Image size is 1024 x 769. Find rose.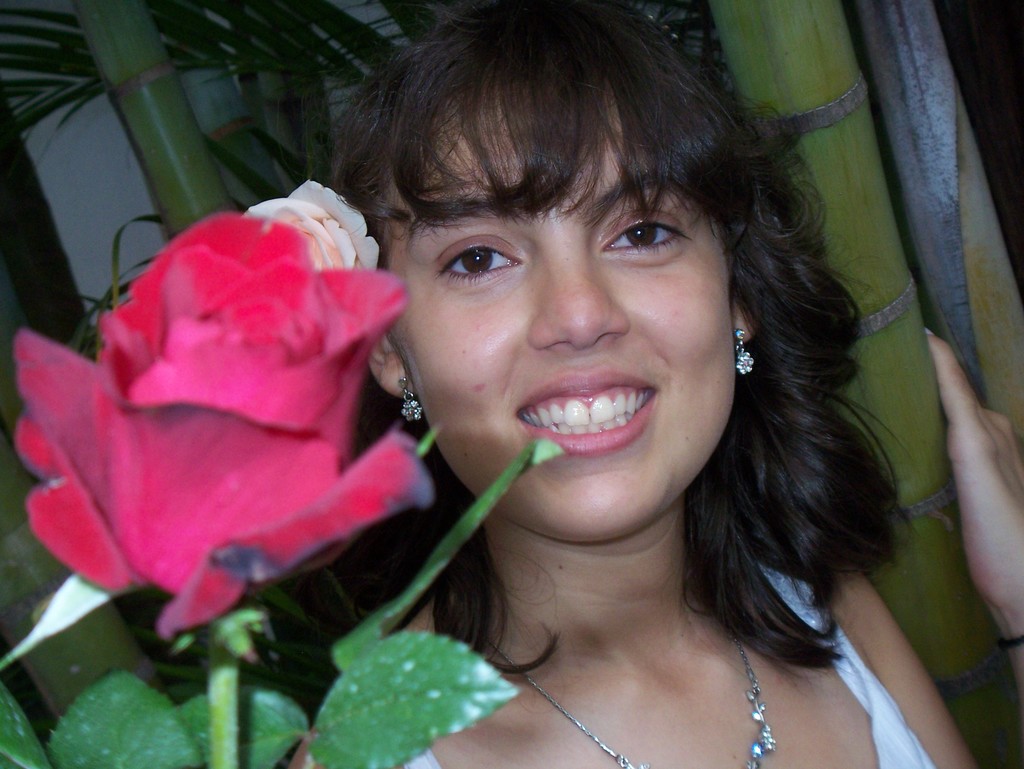
detection(243, 177, 381, 270).
